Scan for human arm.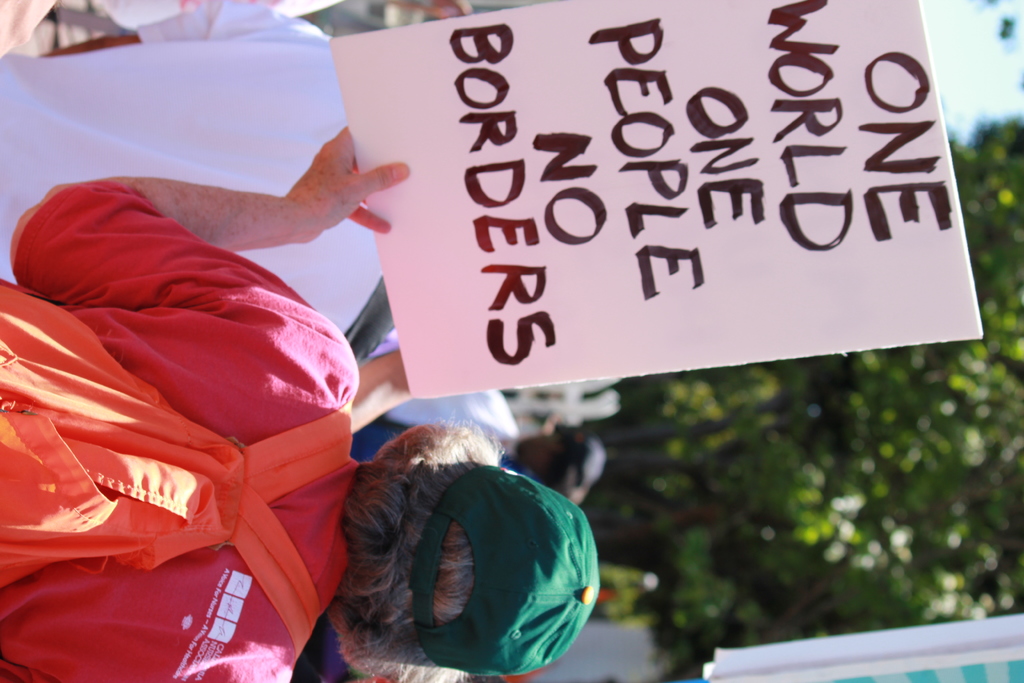
Scan result: [x1=41, y1=0, x2=310, y2=56].
